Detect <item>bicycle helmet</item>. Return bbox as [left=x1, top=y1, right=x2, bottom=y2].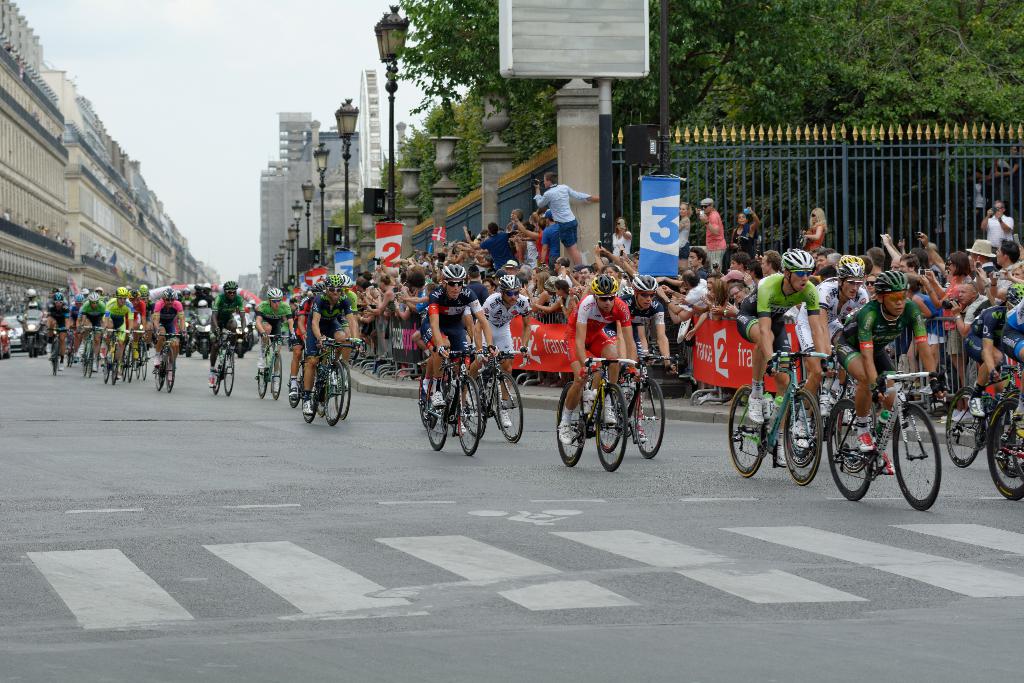
[left=312, top=281, right=321, bottom=292].
